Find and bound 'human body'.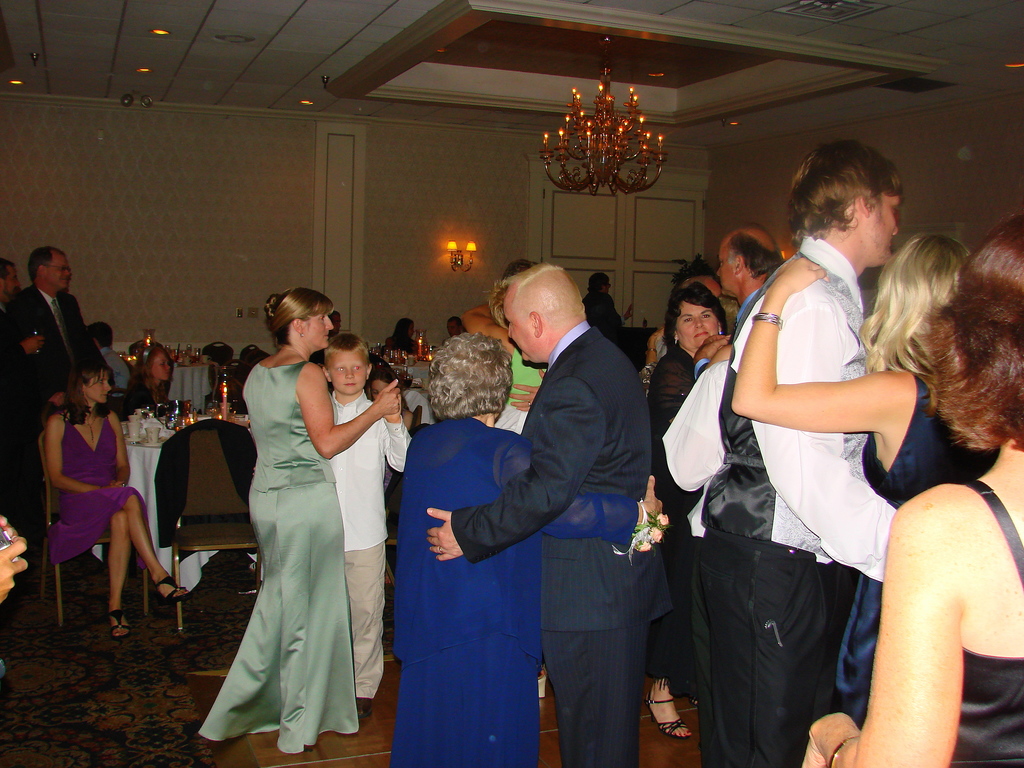
Bound: bbox(801, 206, 1023, 767).
